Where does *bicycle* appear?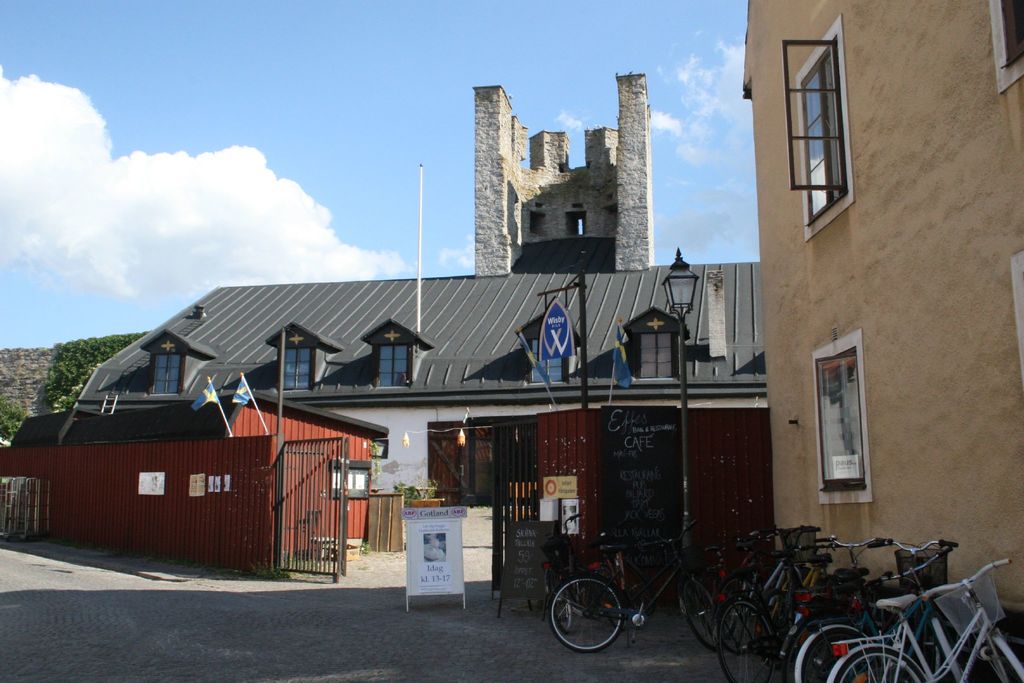
Appears at BBox(691, 541, 820, 673).
